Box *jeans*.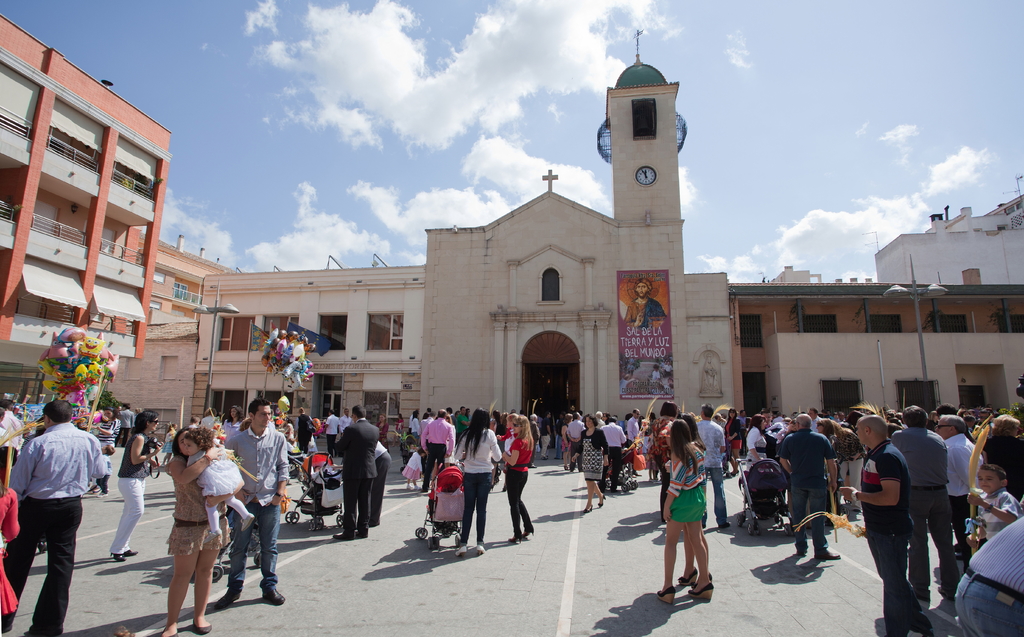
bbox=[227, 498, 280, 590].
